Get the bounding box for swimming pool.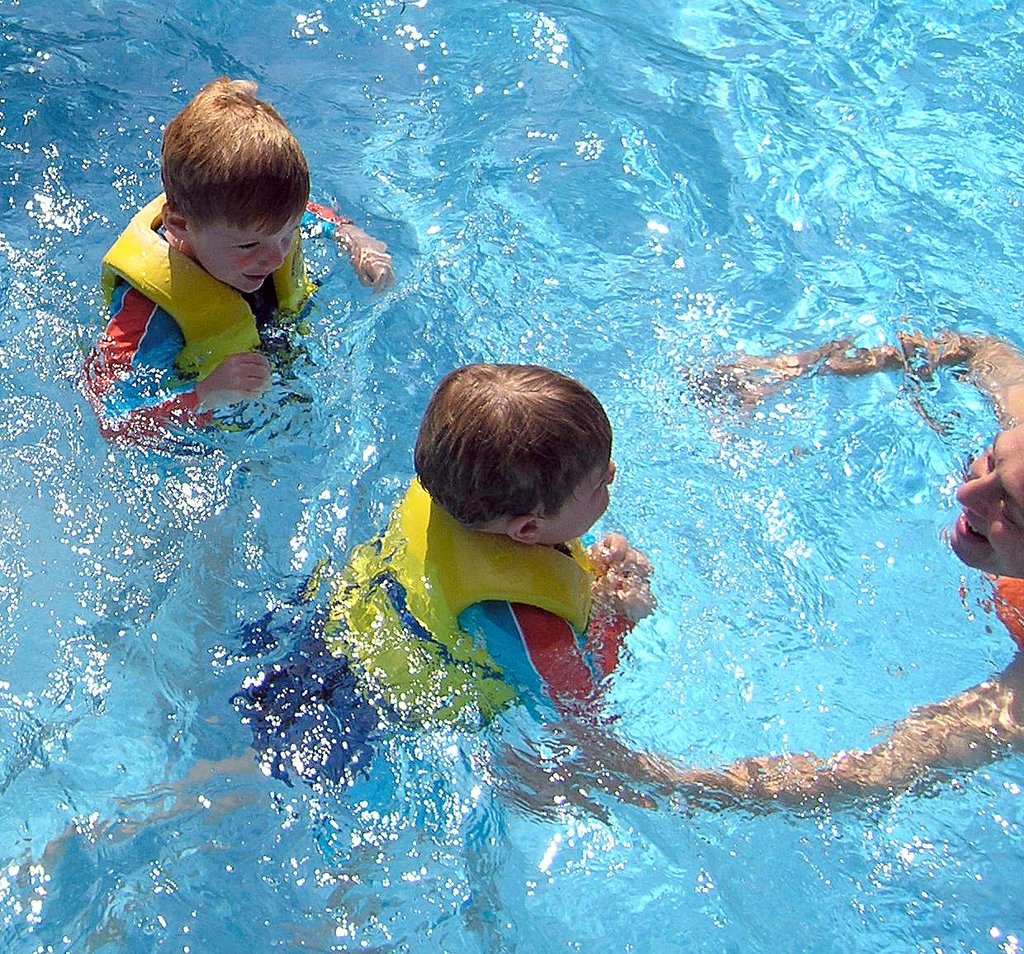
locate(0, 59, 1023, 937).
